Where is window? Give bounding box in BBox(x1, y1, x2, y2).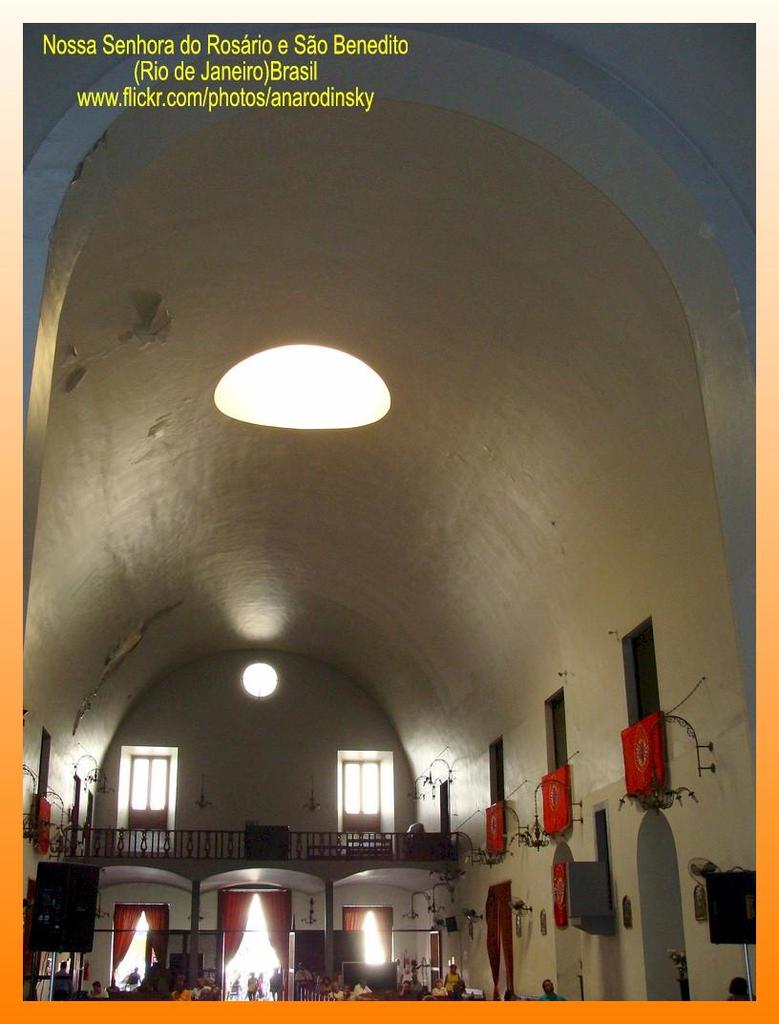
BBox(121, 745, 175, 837).
